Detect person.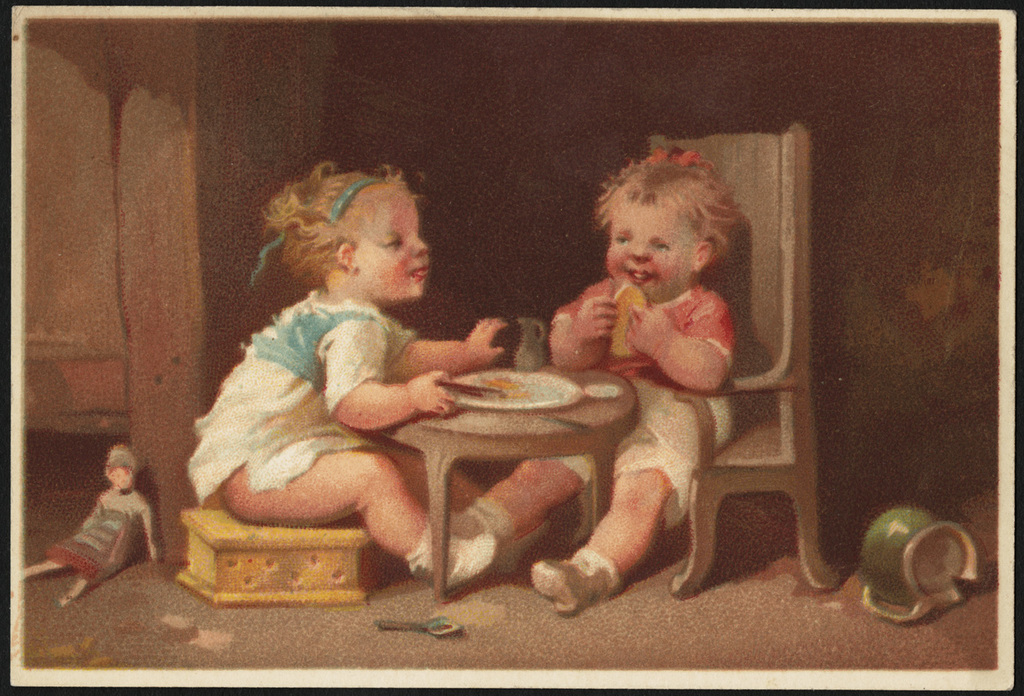
Detected at <box>466,147,739,612</box>.
